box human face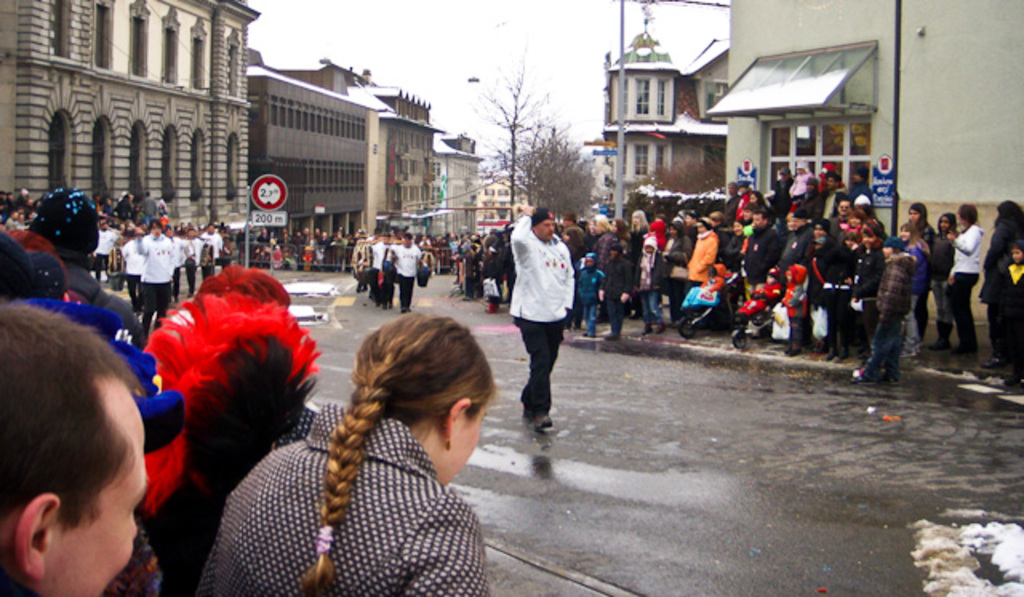
541, 219, 560, 243
